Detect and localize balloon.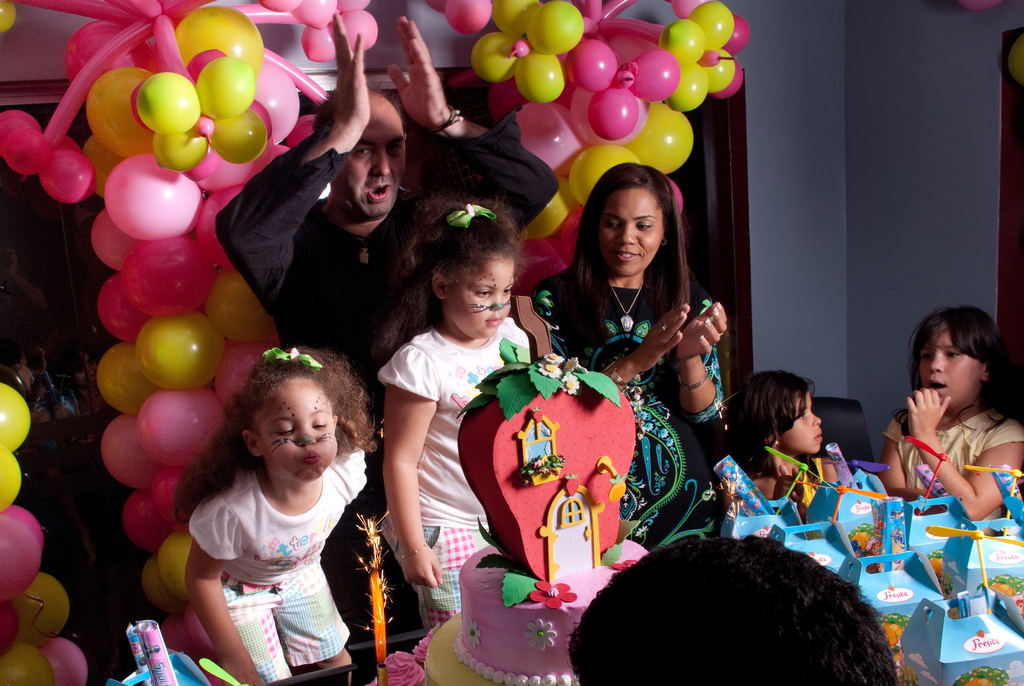
Localized at x1=566 y1=138 x2=645 y2=200.
